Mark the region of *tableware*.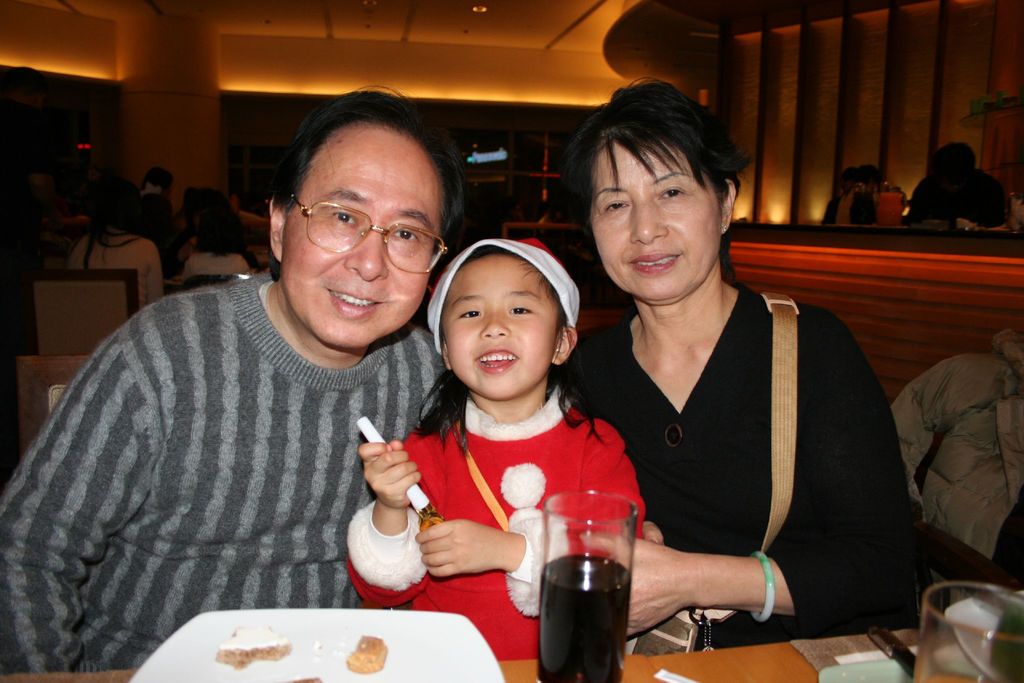
Region: x1=909 y1=580 x2=1023 y2=682.
